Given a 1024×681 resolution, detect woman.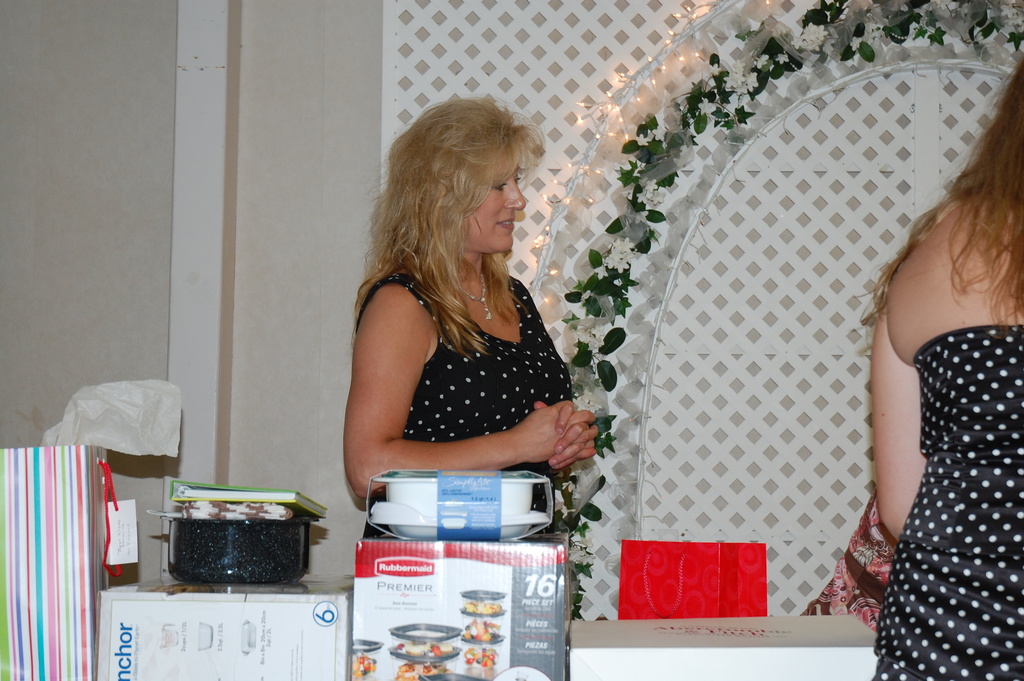
pyautogui.locateOnScreen(327, 85, 608, 598).
